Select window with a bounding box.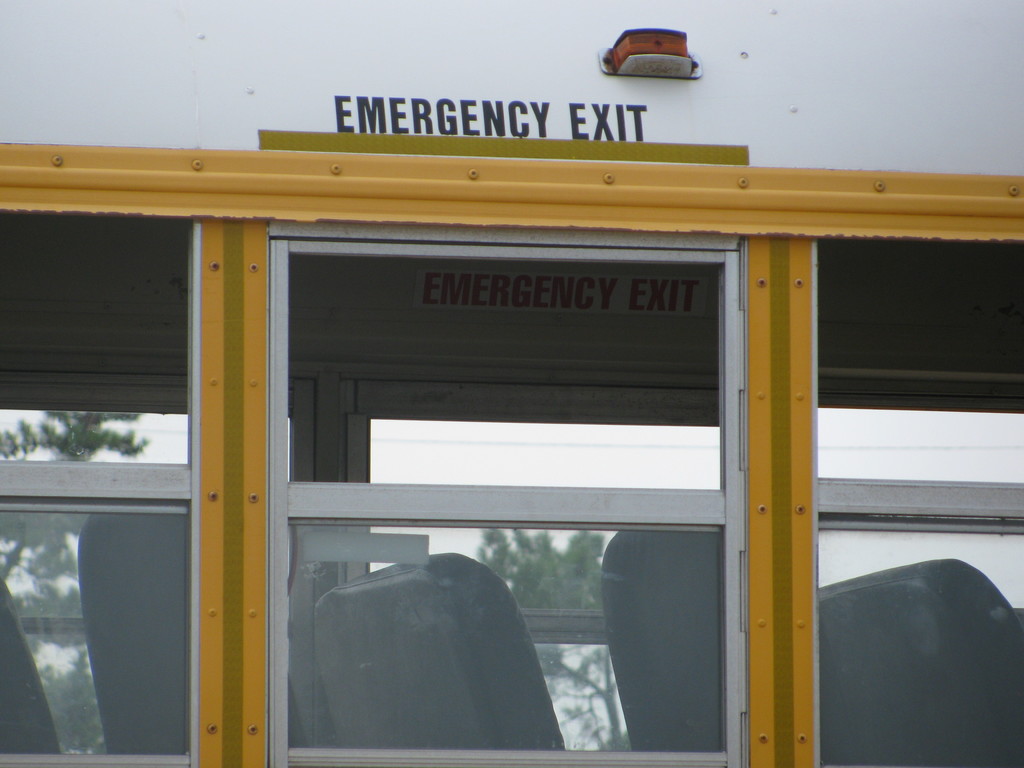
(236,205,738,527).
